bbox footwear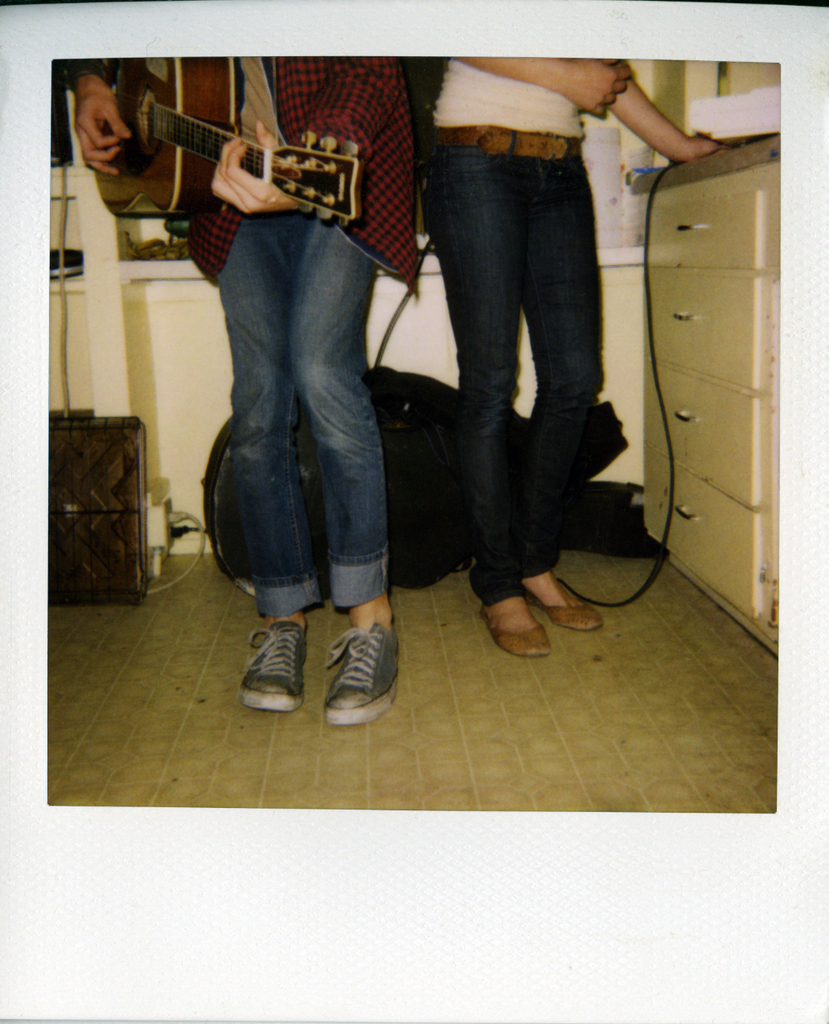
x1=477 y1=598 x2=553 y2=659
